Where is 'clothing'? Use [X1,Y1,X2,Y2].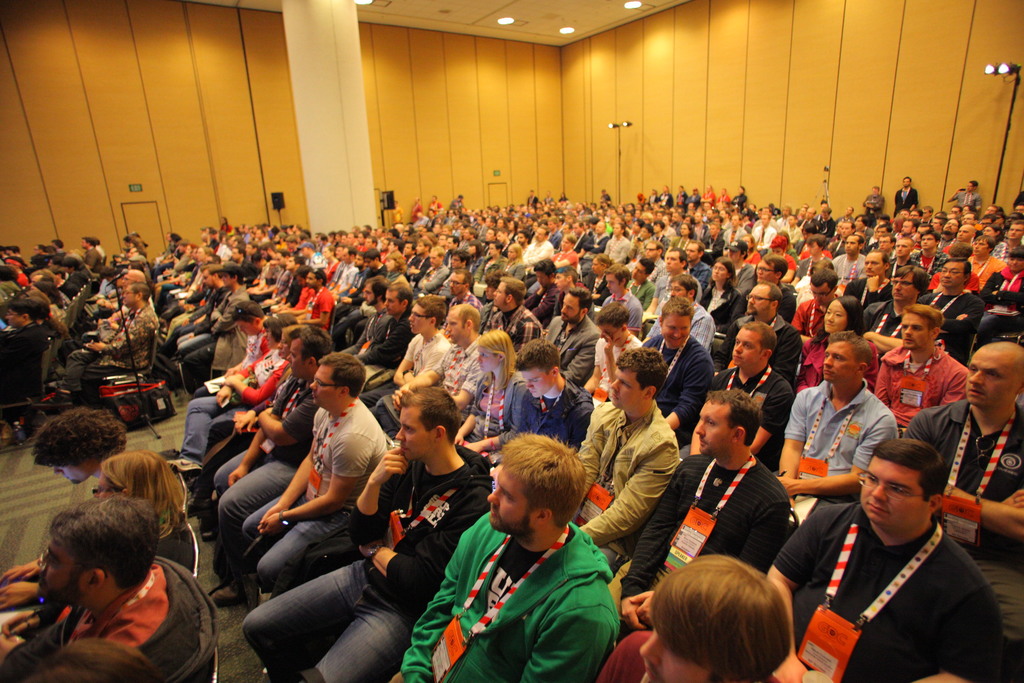
[266,281,339,339].
